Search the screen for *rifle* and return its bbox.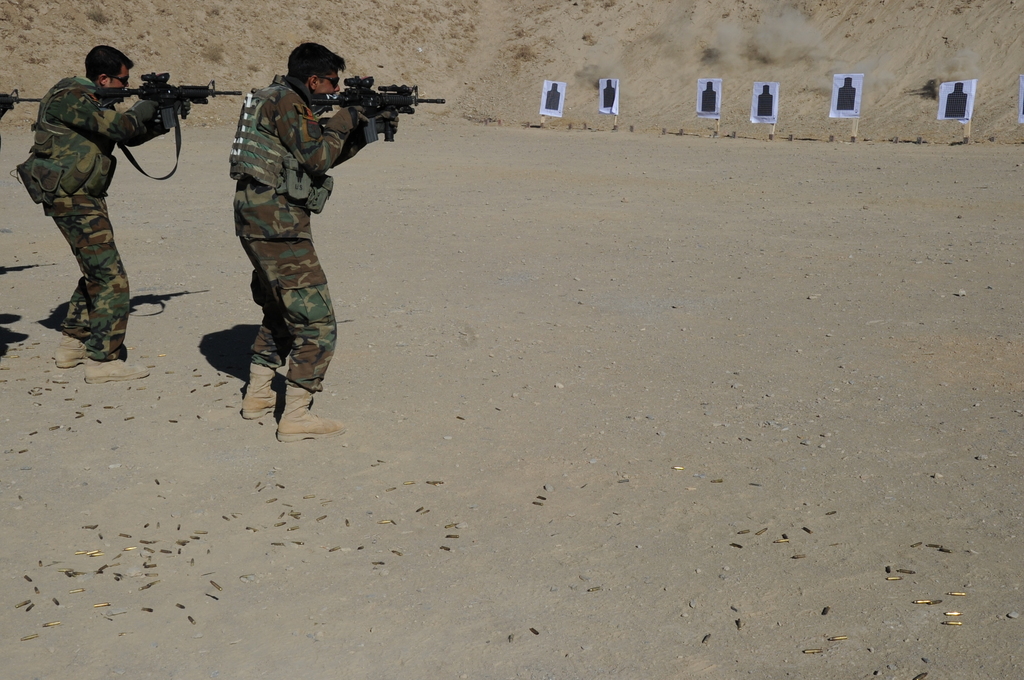
Found: {"left": 0, "top": 83, "right": 45, "bottom": 151}.
